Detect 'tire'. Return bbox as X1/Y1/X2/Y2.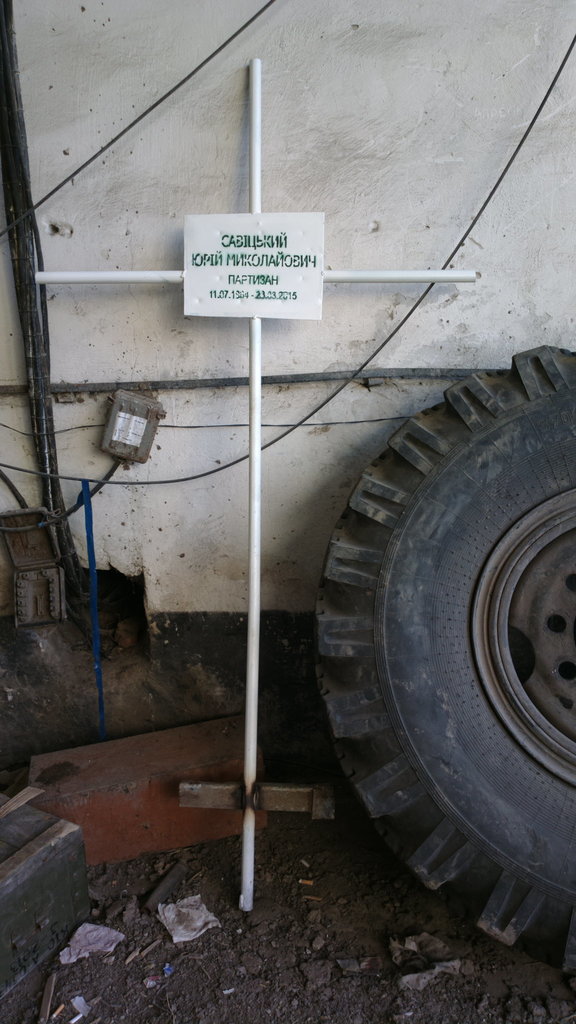
332/377/564/934.
